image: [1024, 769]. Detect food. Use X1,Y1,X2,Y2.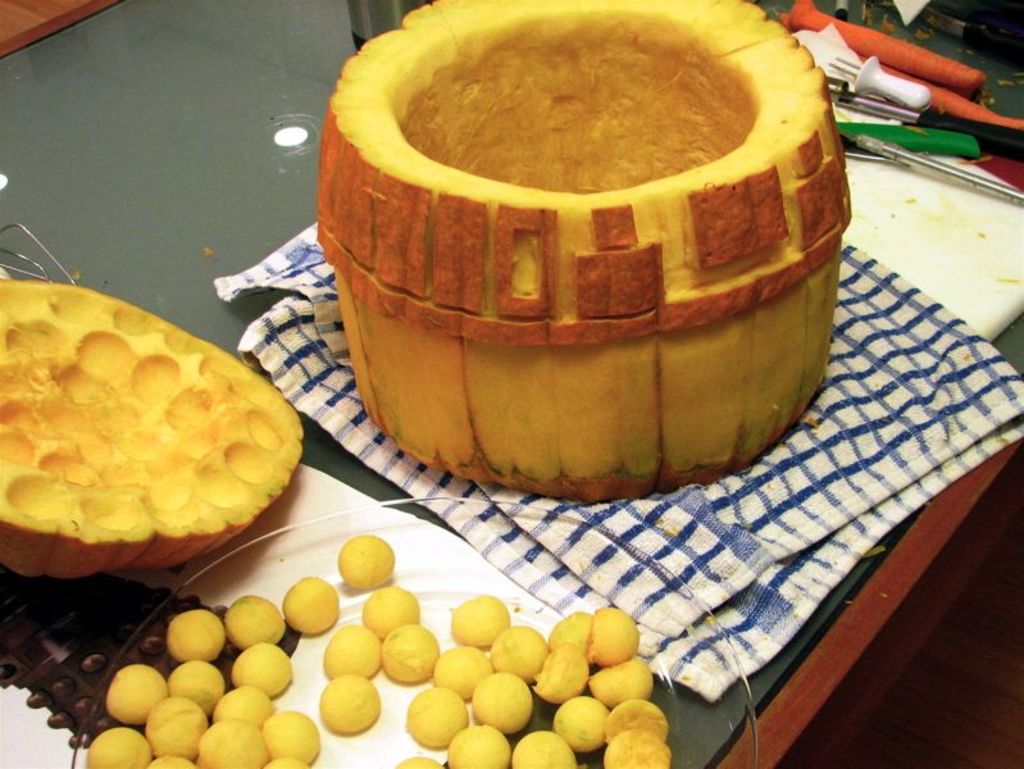
586,604,640,668.
